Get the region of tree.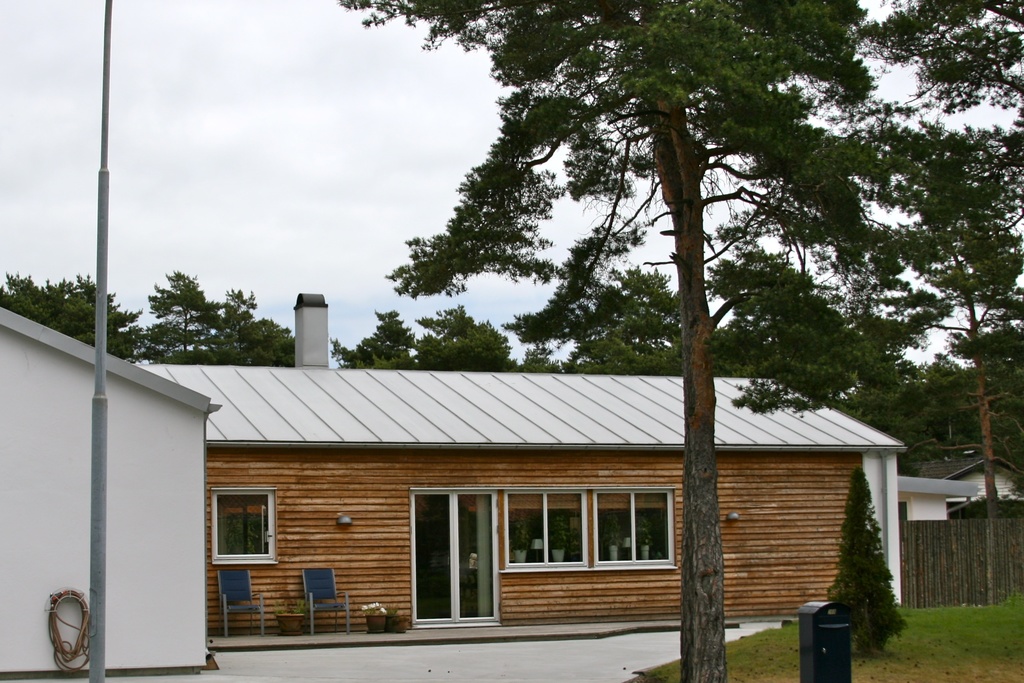
bbox=[0, 269, 146, 364].
